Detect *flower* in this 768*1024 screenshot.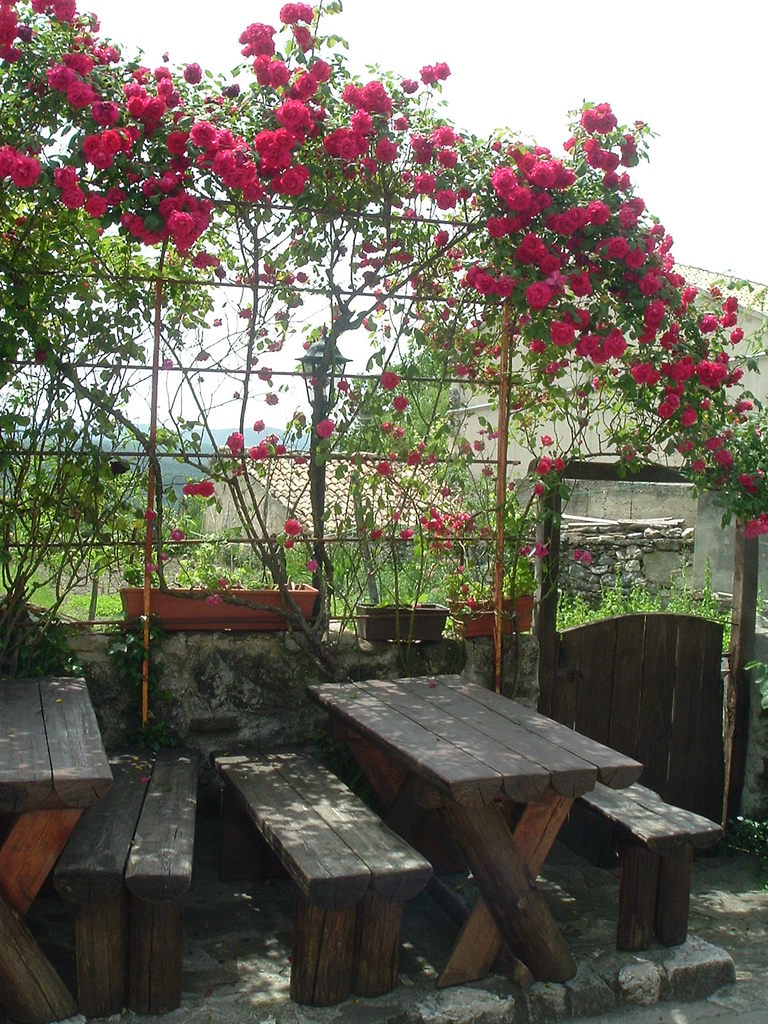
Detection: bbox(566, 543, 591, 566).
